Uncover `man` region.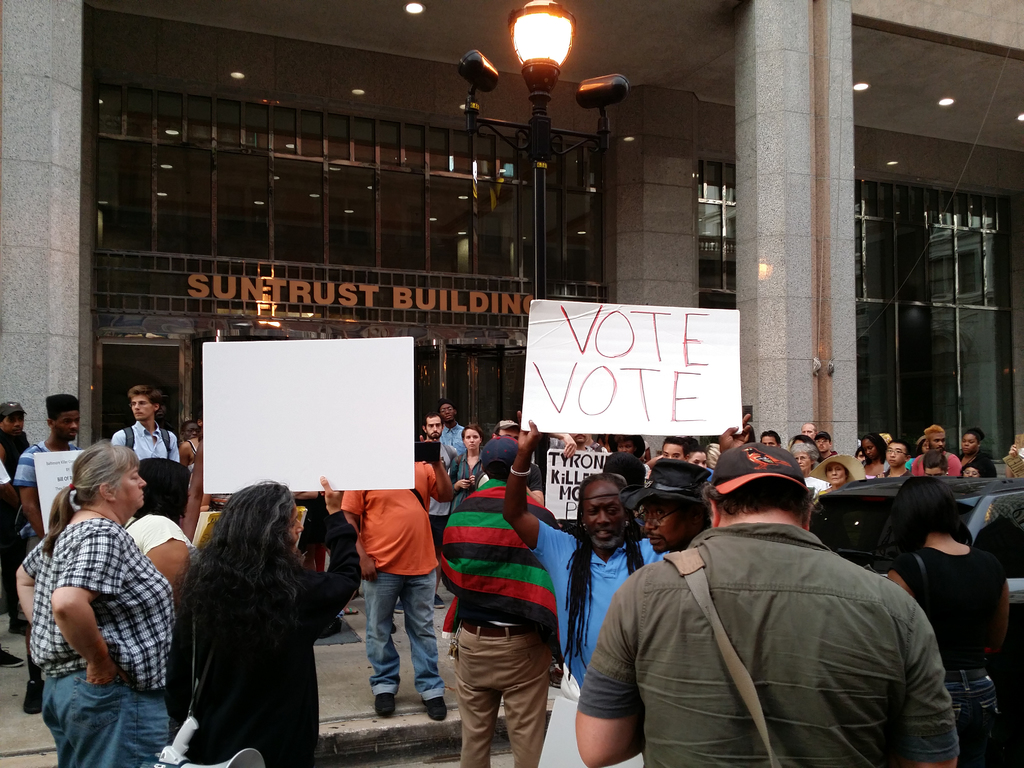
Uncovered: (108, 380, 179, 463).
